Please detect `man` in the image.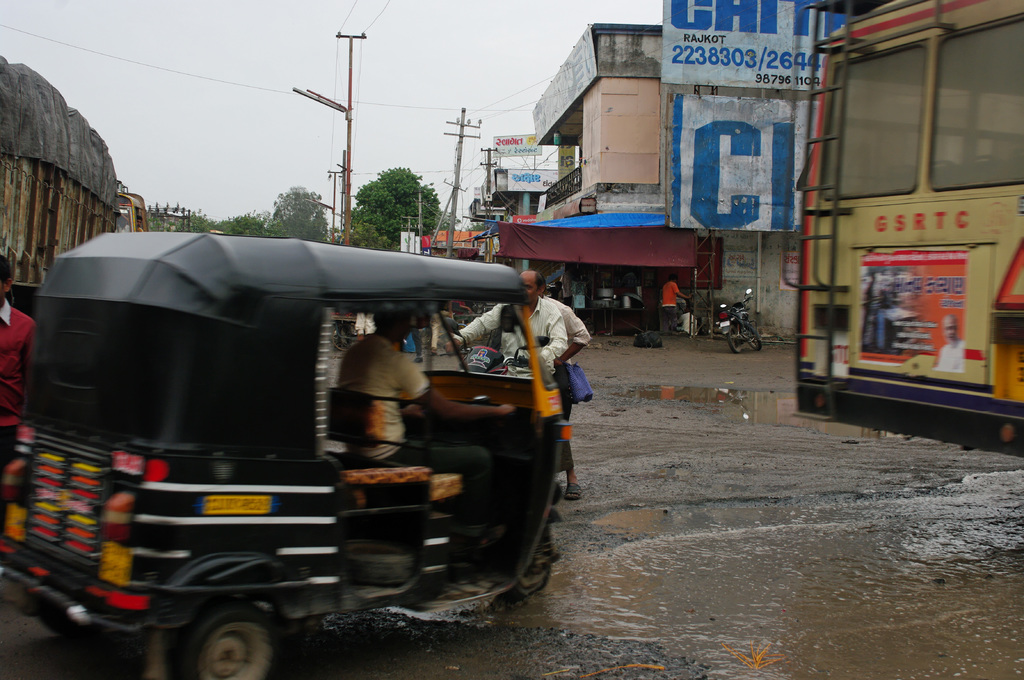
[x1=333, y1=308, x2=356, y2=353].
